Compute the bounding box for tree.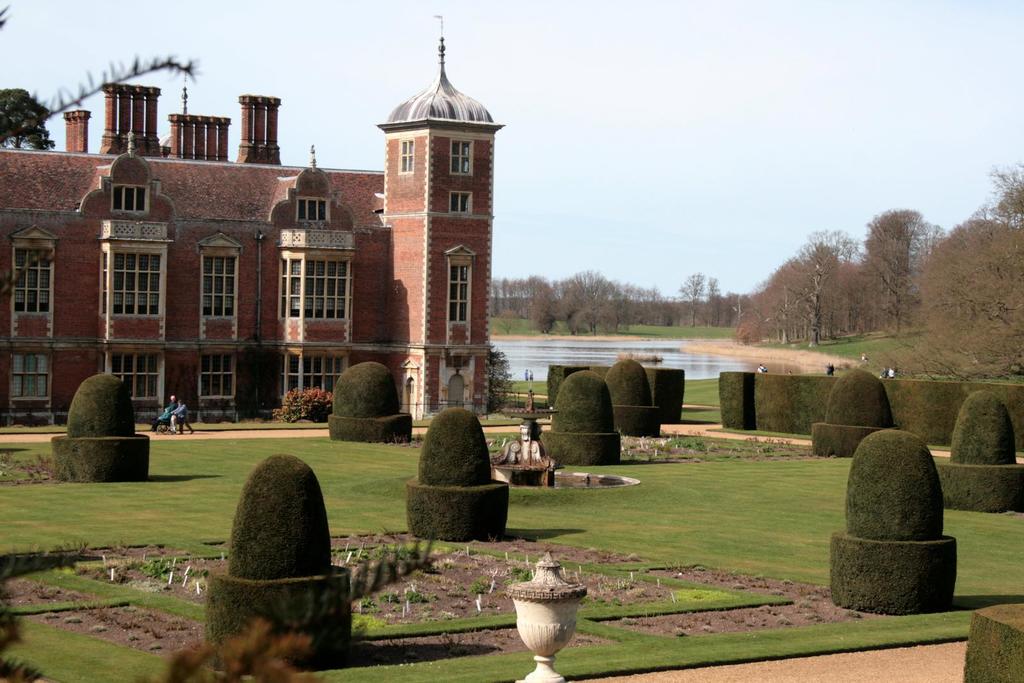
607:358:664:438.
